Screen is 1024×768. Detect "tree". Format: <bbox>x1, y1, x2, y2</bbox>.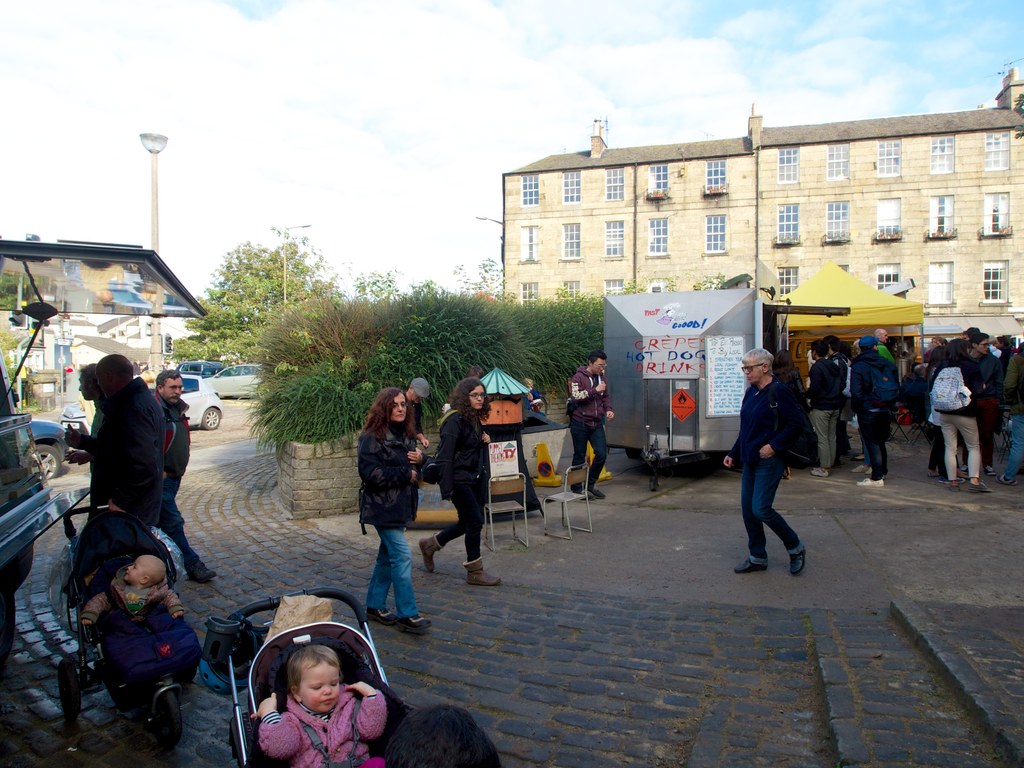
<bbox>172, 223, 341, 362</bbox>.
